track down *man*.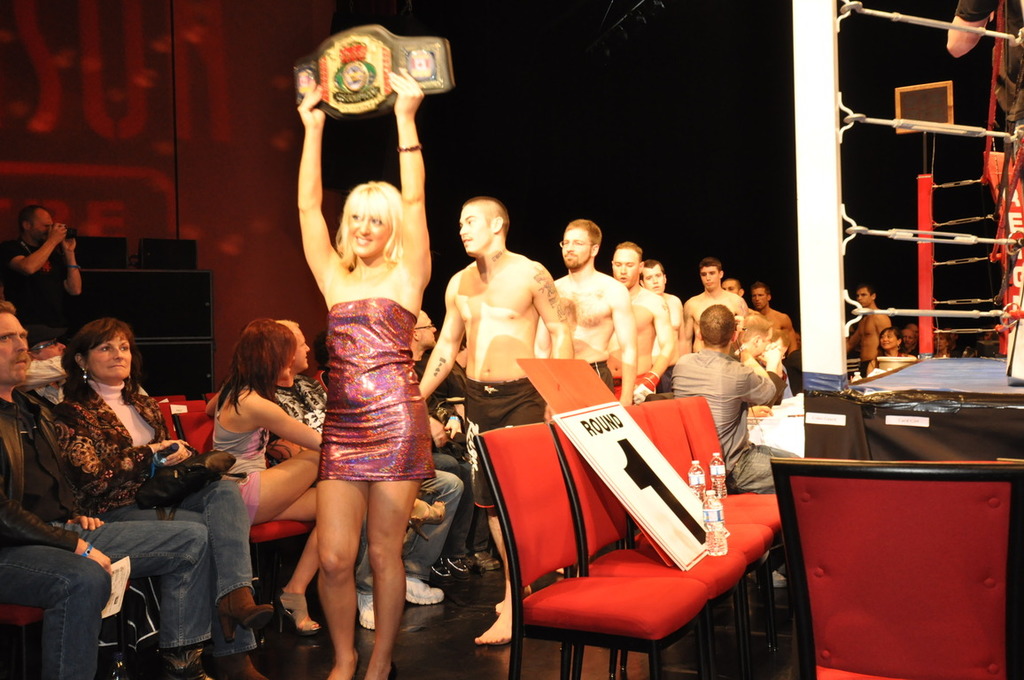
Tracked to x1=4 y1=209 x2=94 y2=344.
